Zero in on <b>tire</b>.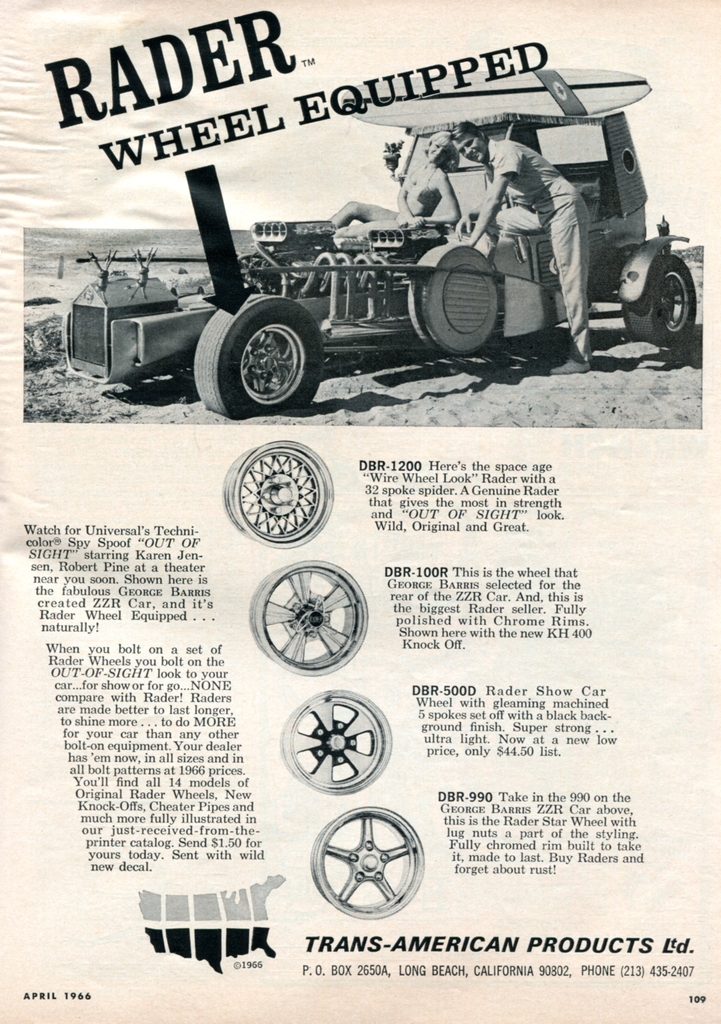
Zeroed in: select_region(616, 257, 699, 349).
